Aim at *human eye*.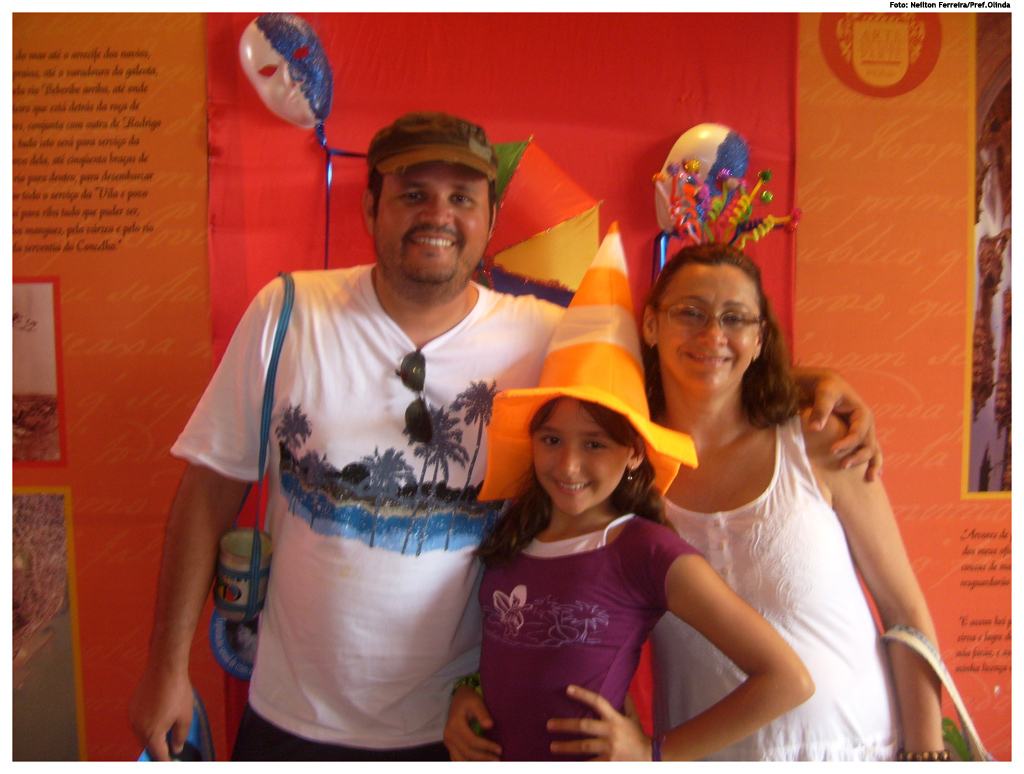
Aimed at <bbox>676, 304, 703, 321</bbox>.
